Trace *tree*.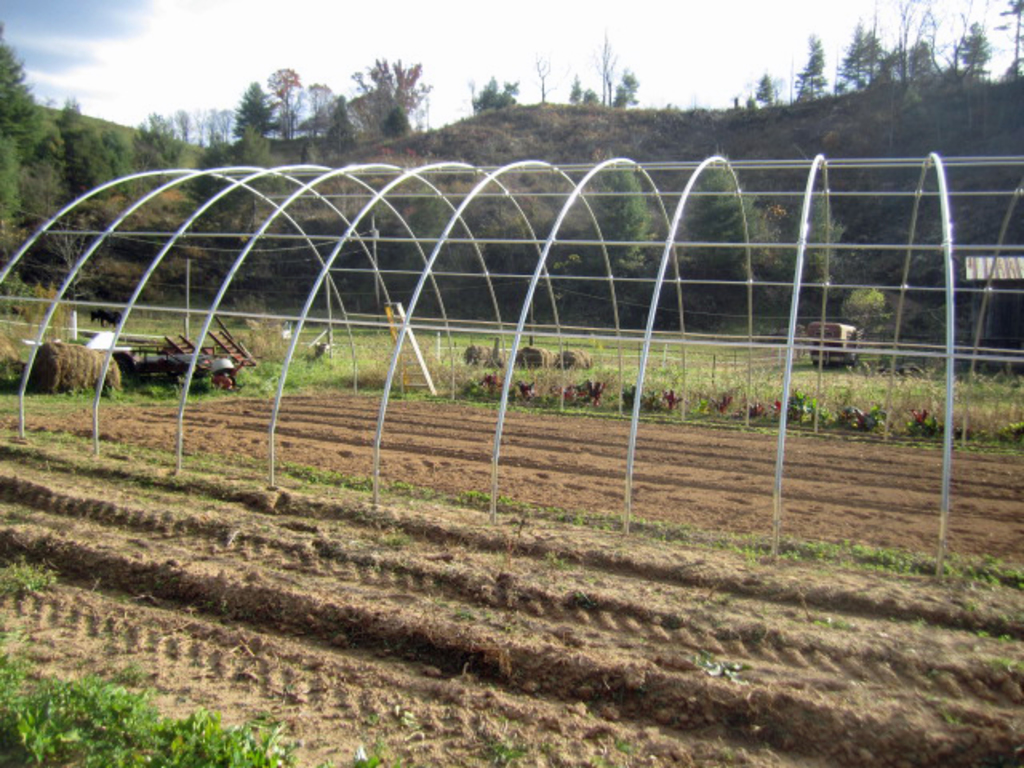
Traced to <bbox>306, 75, 334, 141</bbox>.
